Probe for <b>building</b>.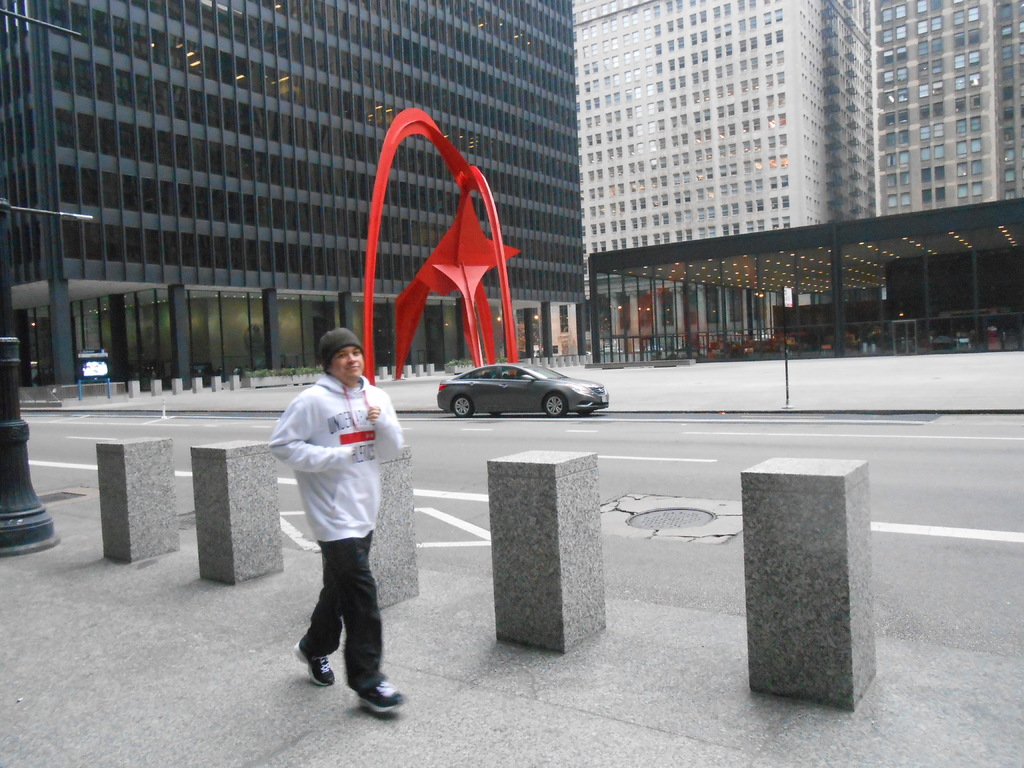
Probe result: <box>0,1,589,393</box>.
